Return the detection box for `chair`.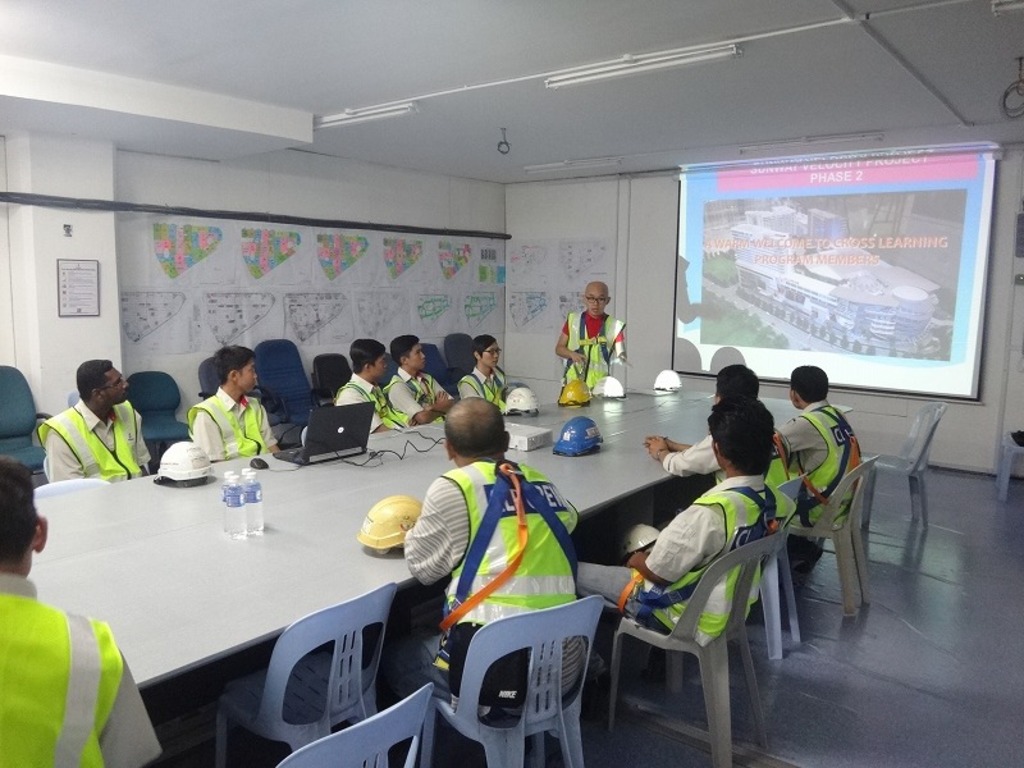
(868,411,946,532).
